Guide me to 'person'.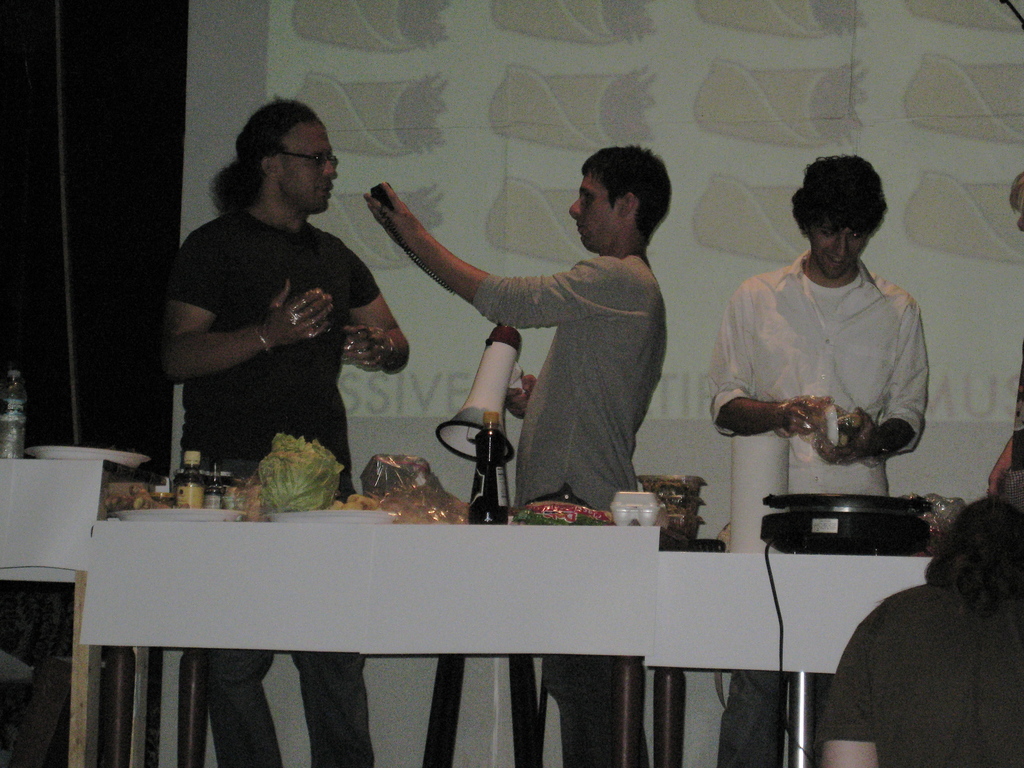
Guidance: {"x1": 819, "y1": 497, "x2": 1023, "y2": 766}.
